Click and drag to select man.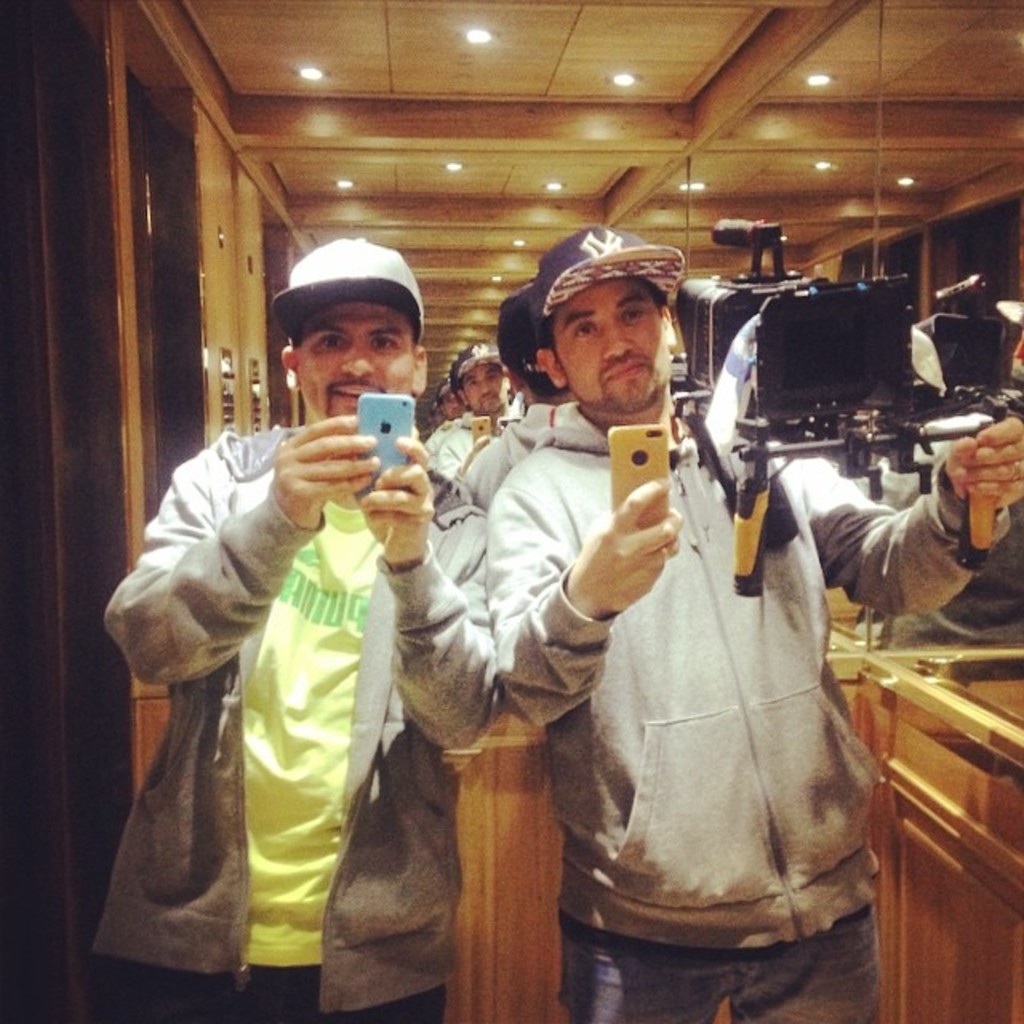
Selection: bbox=[114, 296, 461, 1005].
